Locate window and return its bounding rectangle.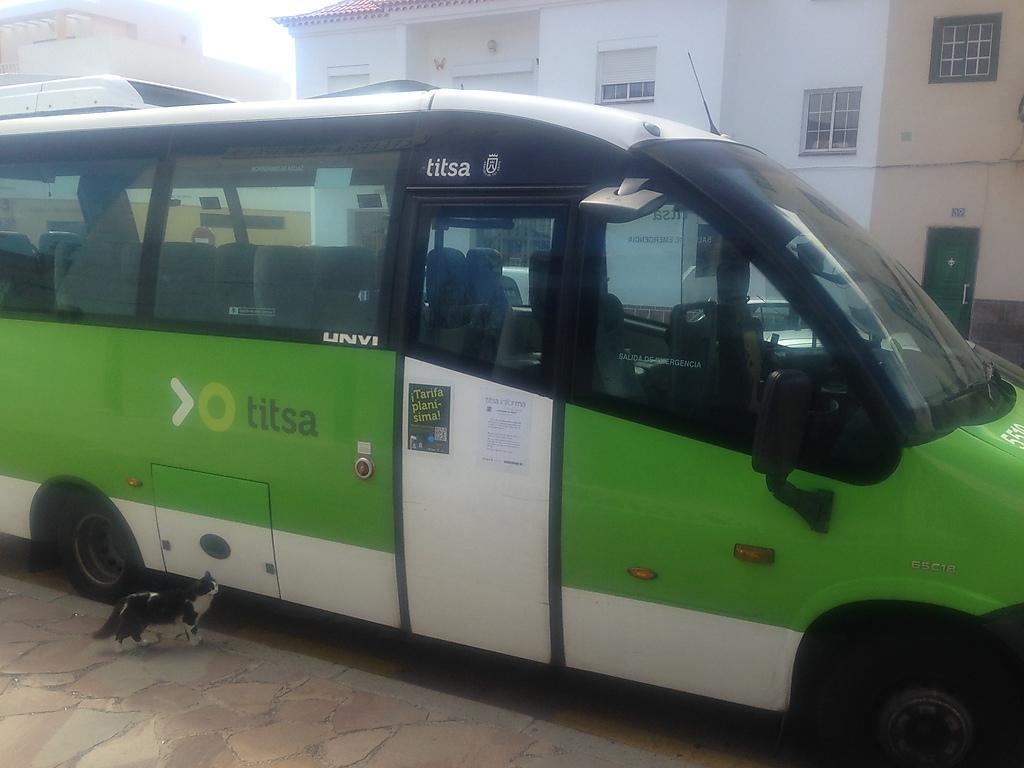
BBox(929, 12, 1002, 85).
